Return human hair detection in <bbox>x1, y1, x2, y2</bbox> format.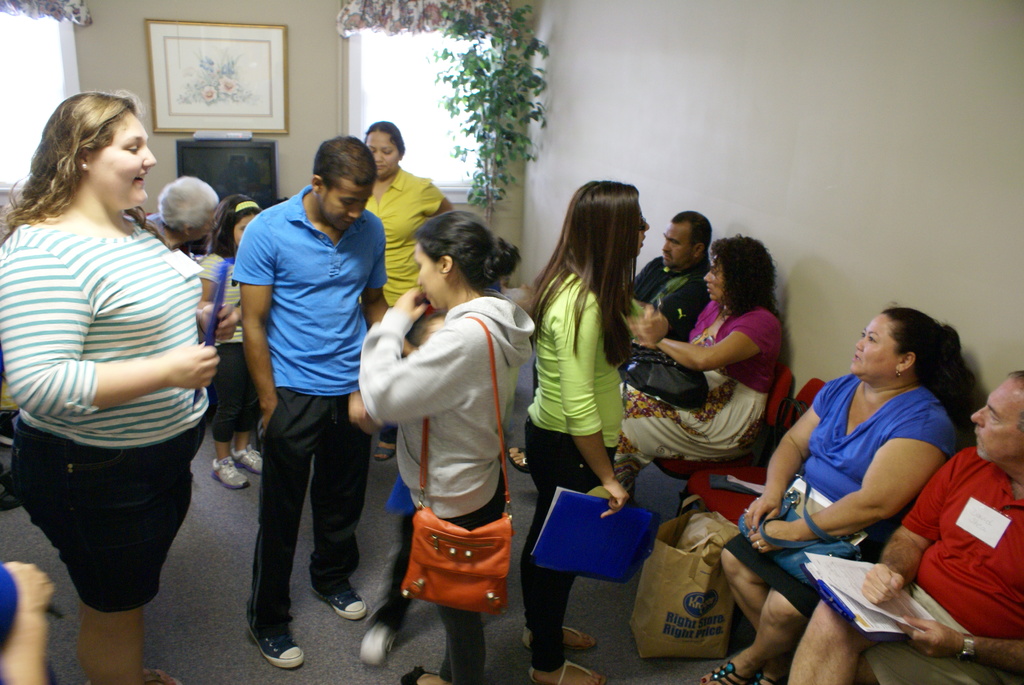
<bbox>529, 178, 640, 371</bbox>.
